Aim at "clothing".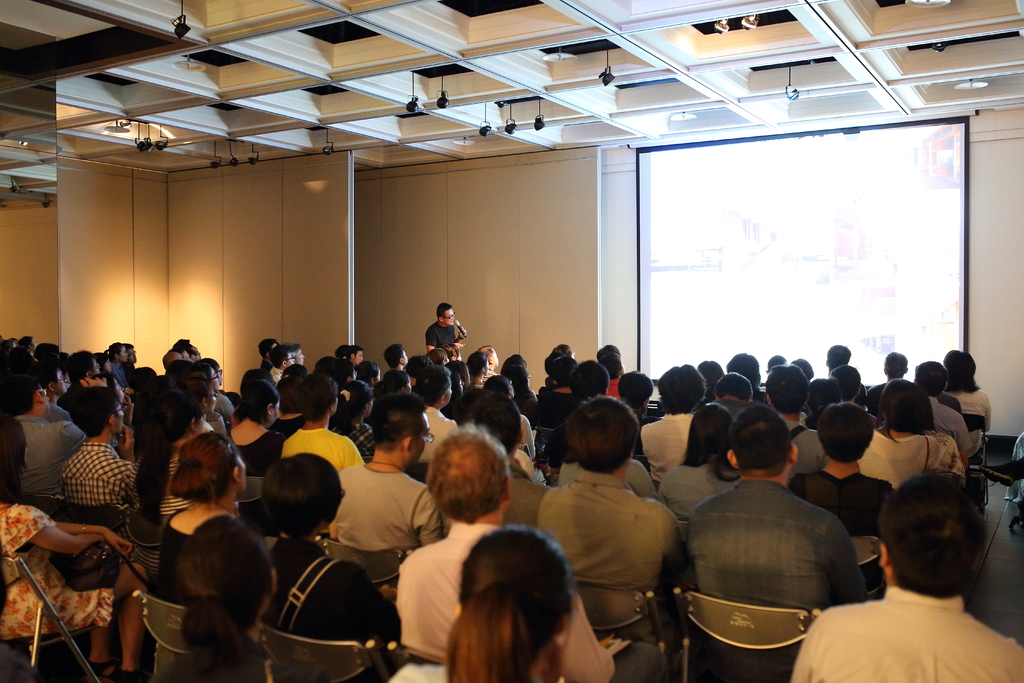
Aimed at 537,384,581,430.
